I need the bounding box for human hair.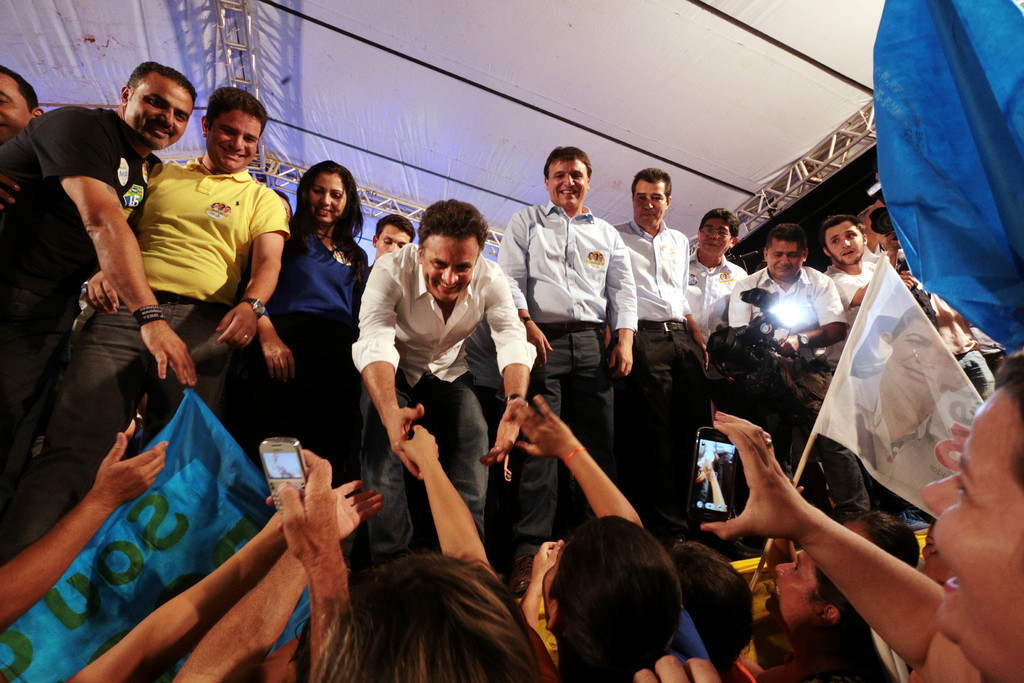
Here it is: (x1=538, y1=145, x2=596, y2=175).
